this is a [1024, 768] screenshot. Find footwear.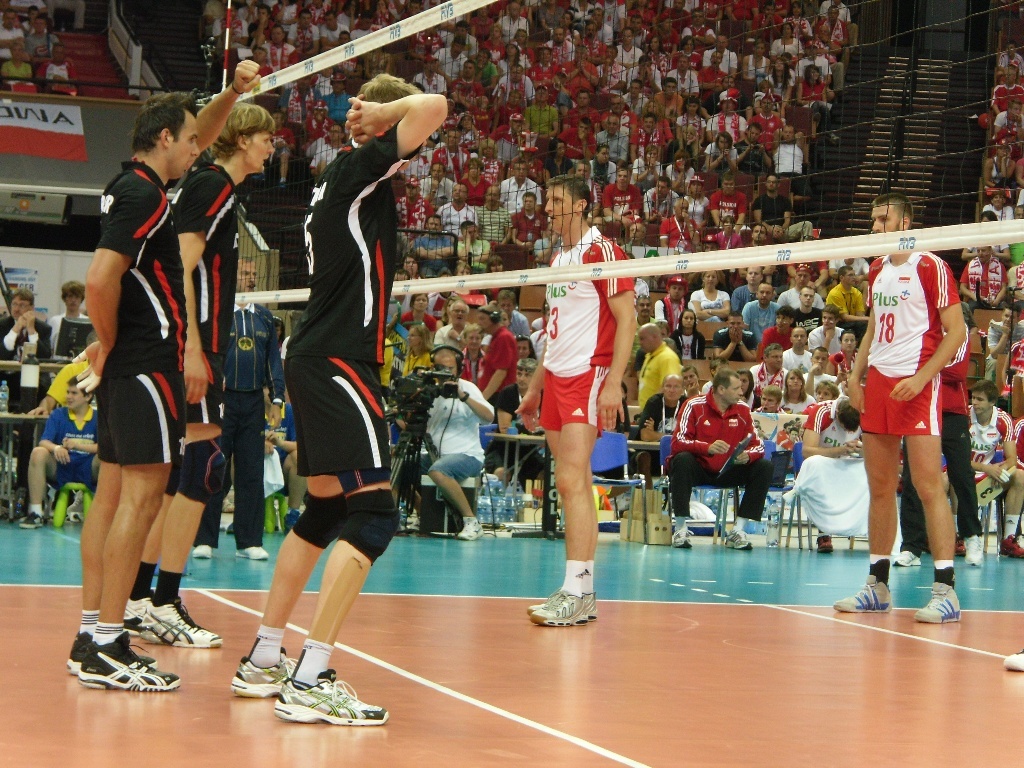
Bounding box: (61,630,154,676).
